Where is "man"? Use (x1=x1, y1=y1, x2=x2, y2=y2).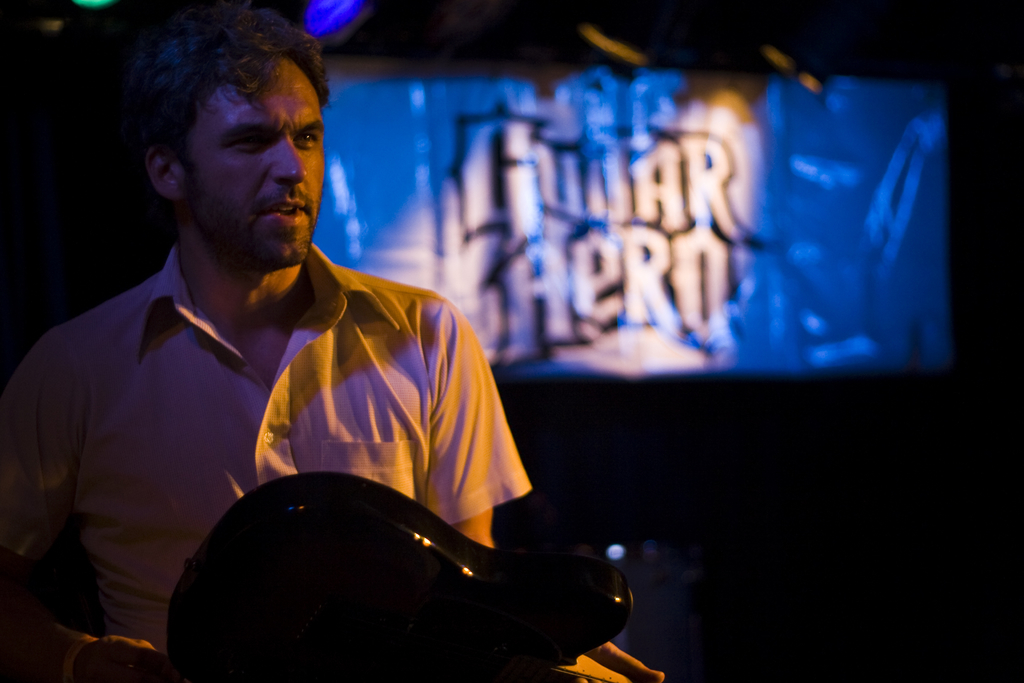
(x1=25, y1=138, x2=522, y2=630).
